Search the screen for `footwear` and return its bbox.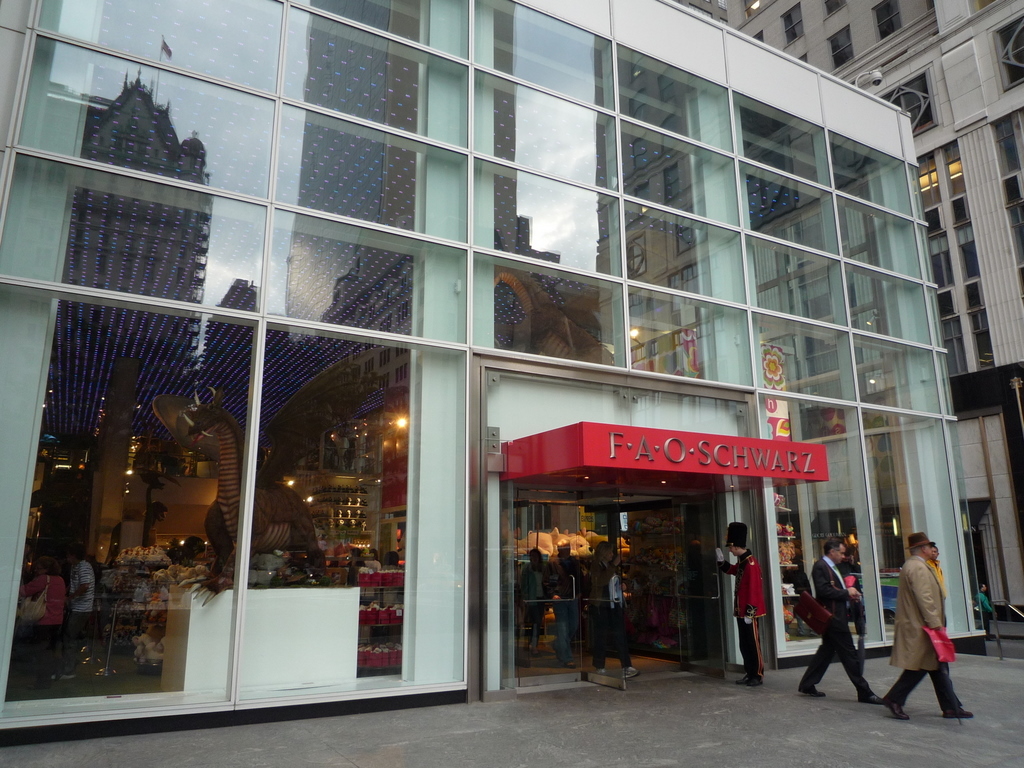
Found: [737, 670, 765, 686].
